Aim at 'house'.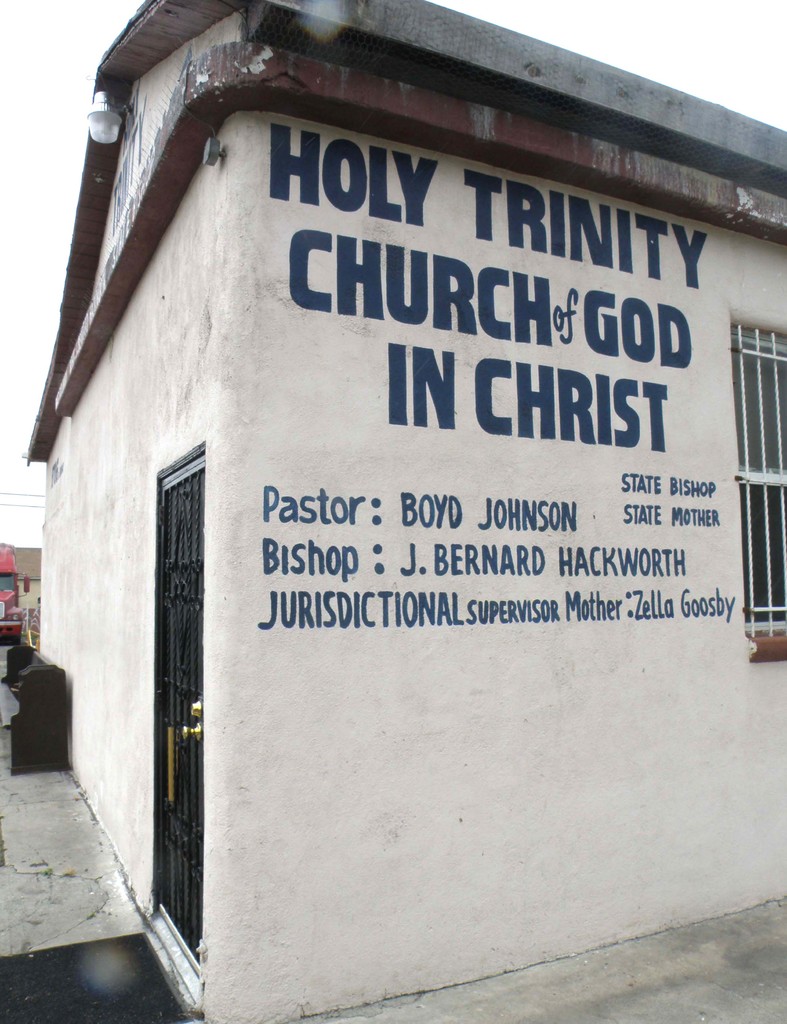
Aimed at pyautogui.locateOnScreen(3, 0, 786, 972).
